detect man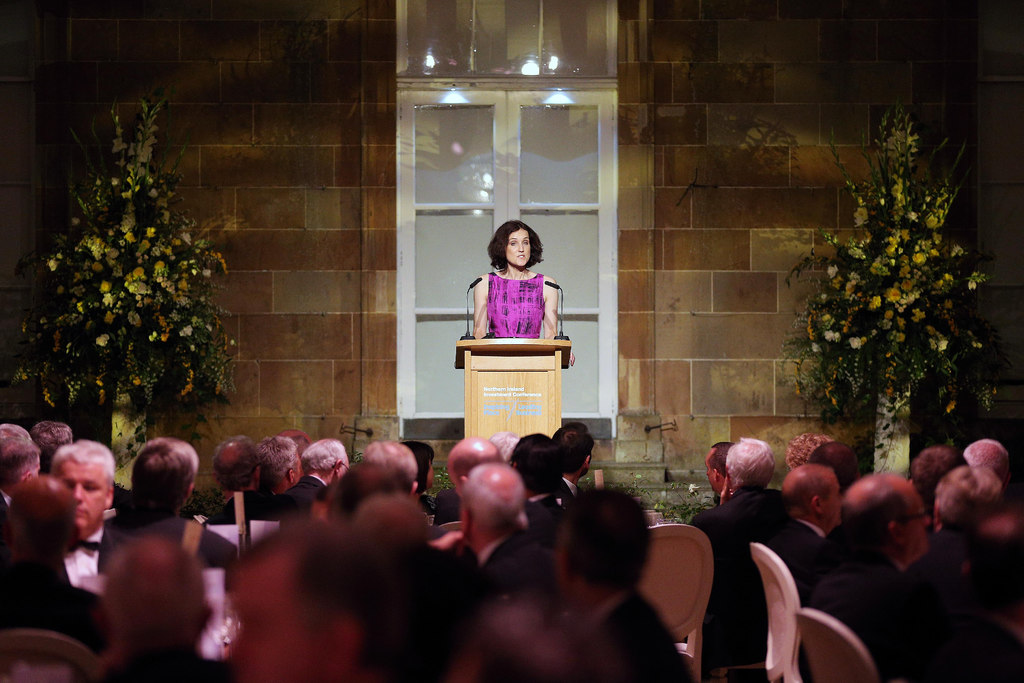
[x1=704, y1=443, x2=730, y2=500]
